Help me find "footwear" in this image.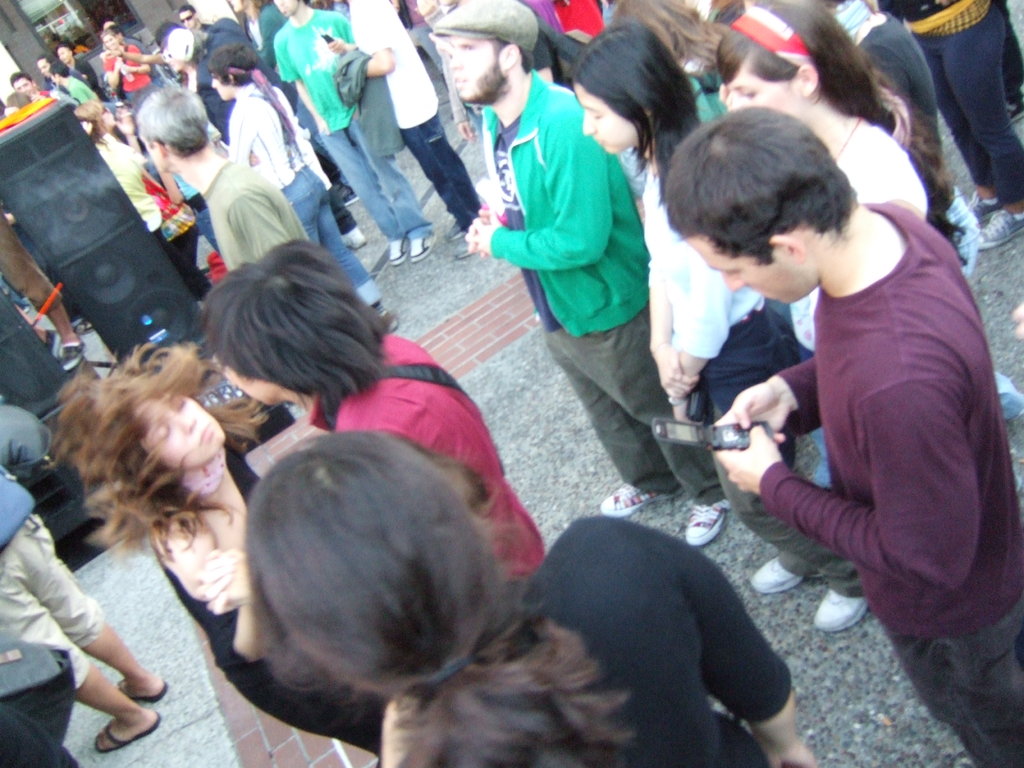
Found it: BBox(440, 214, 467, 242).
